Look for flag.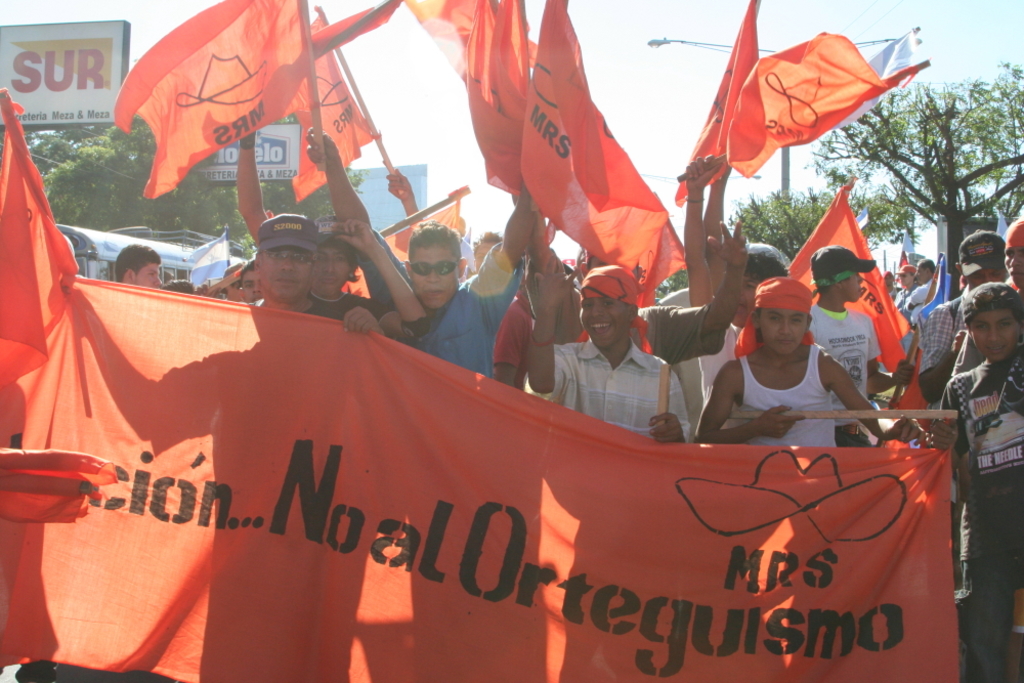
Found: (6,78,962,682).
